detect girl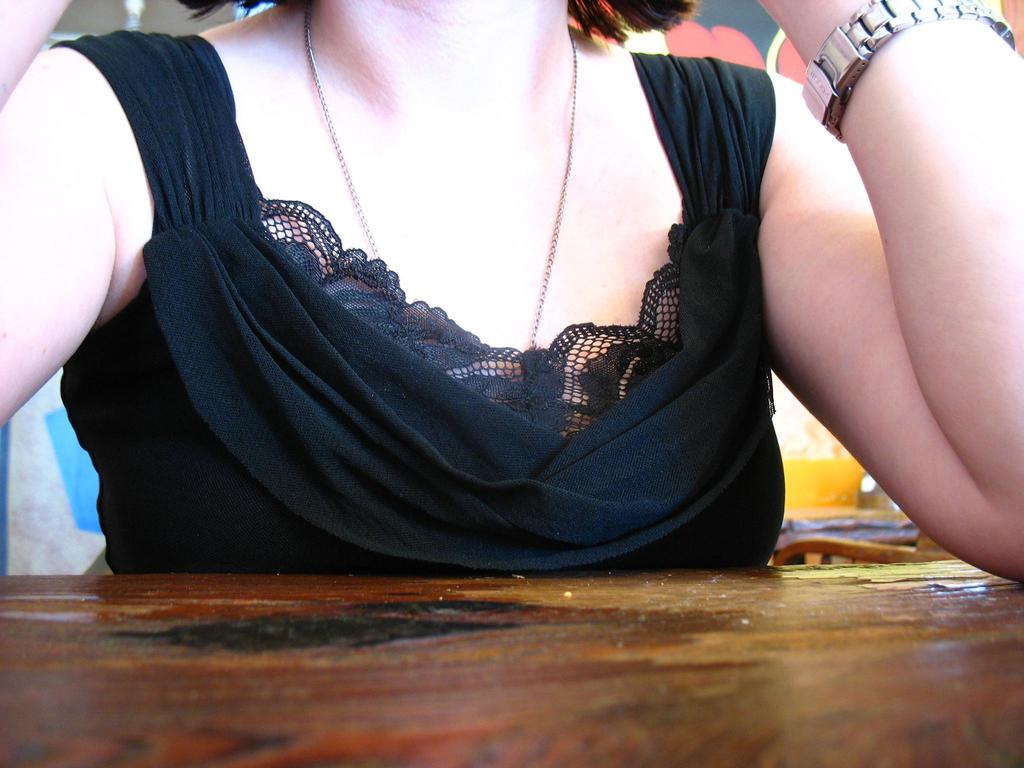
crop(0, 0, 1023, 588)
